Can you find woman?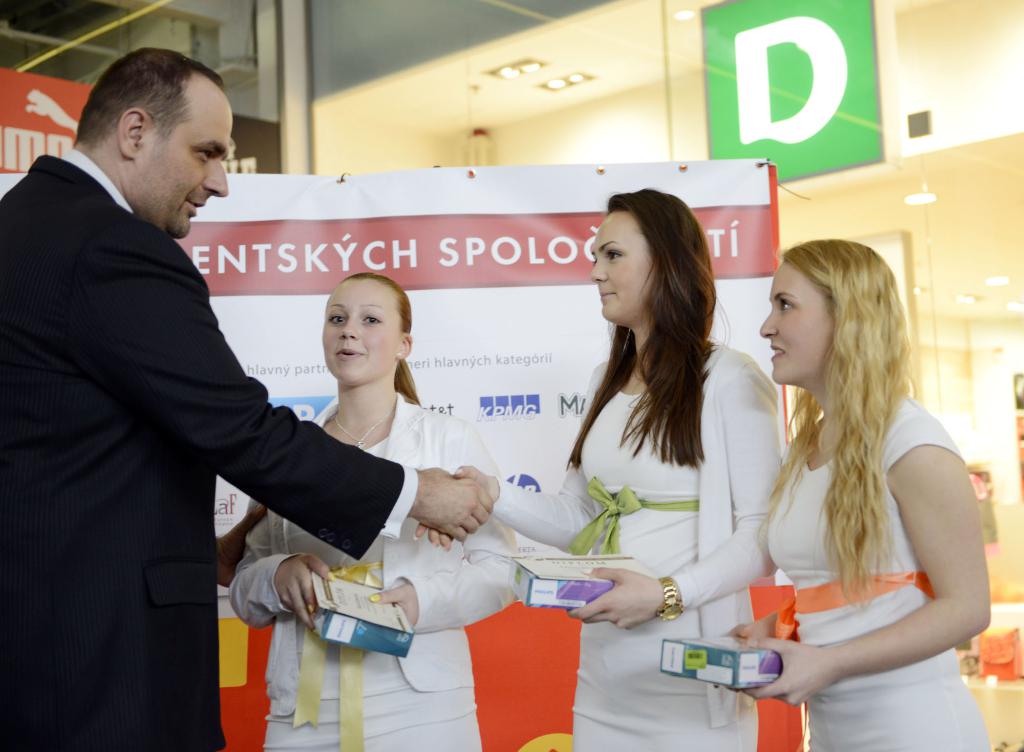
Yes, bounding box: bbox=(536, 195, 771, 707).
